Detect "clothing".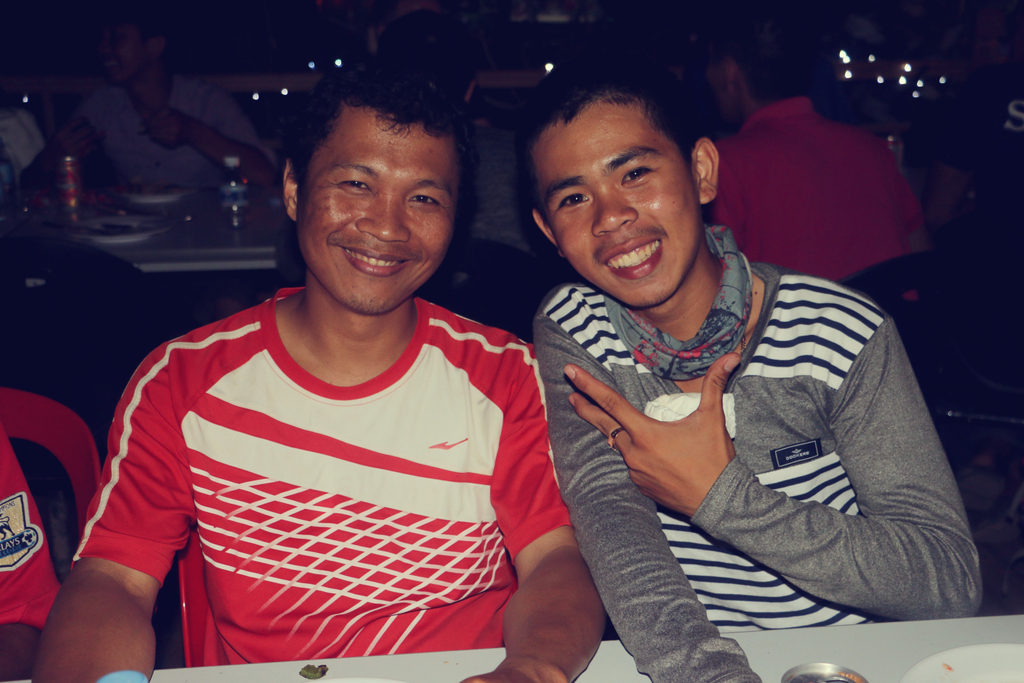
Detected at [left=467, top=124, right=547, bottom=249].
